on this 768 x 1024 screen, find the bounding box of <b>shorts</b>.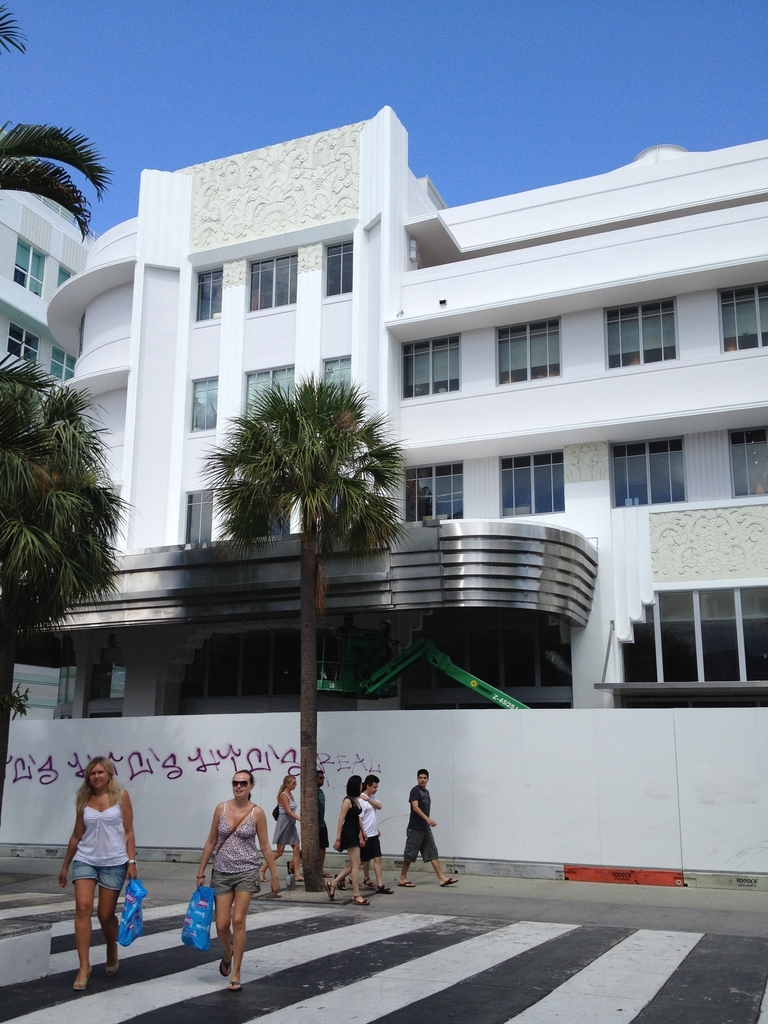
Bounding box: bbox=(401, 826, 441, 861).
